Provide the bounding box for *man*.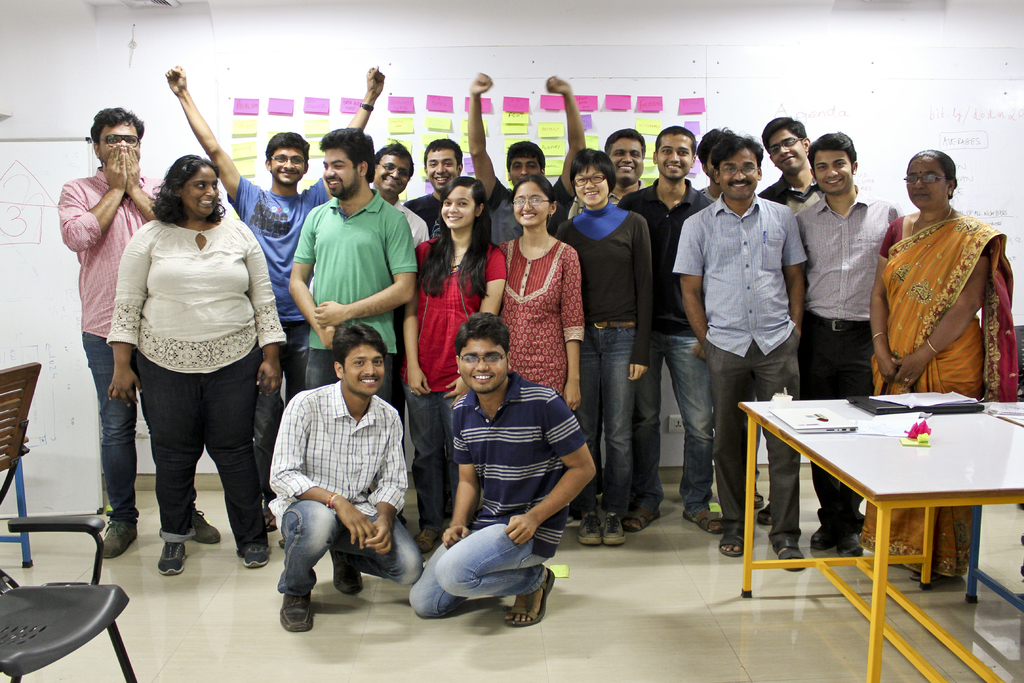
<region>362, 135, 425, 251</region>.
